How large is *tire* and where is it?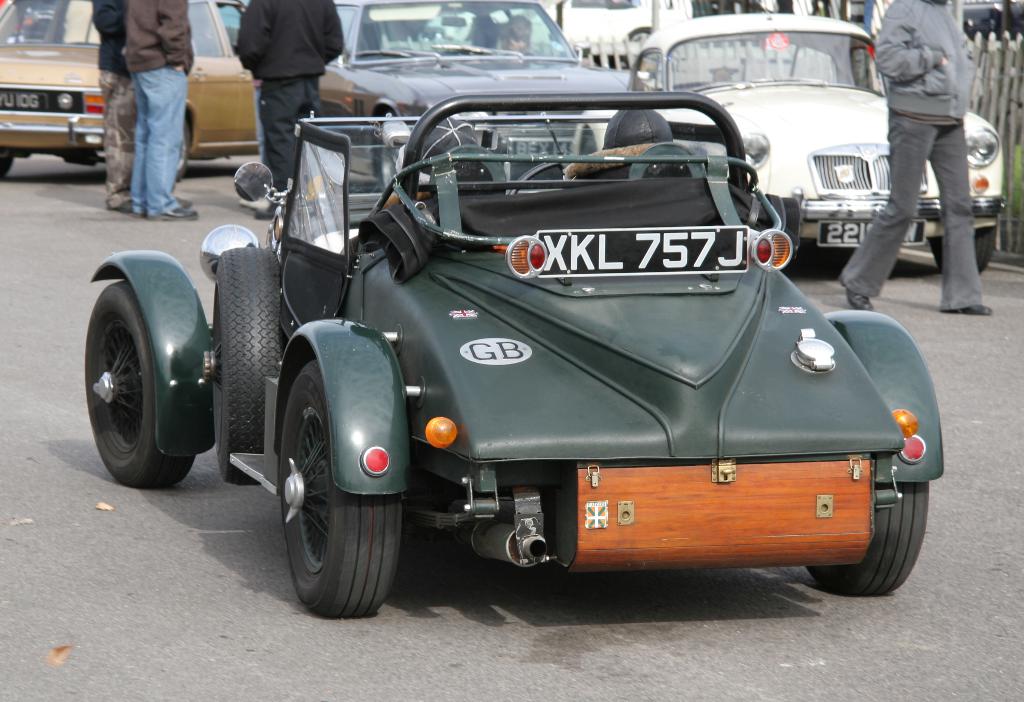
Bounding box: left=280, top=360, right=402, bottom=618.
